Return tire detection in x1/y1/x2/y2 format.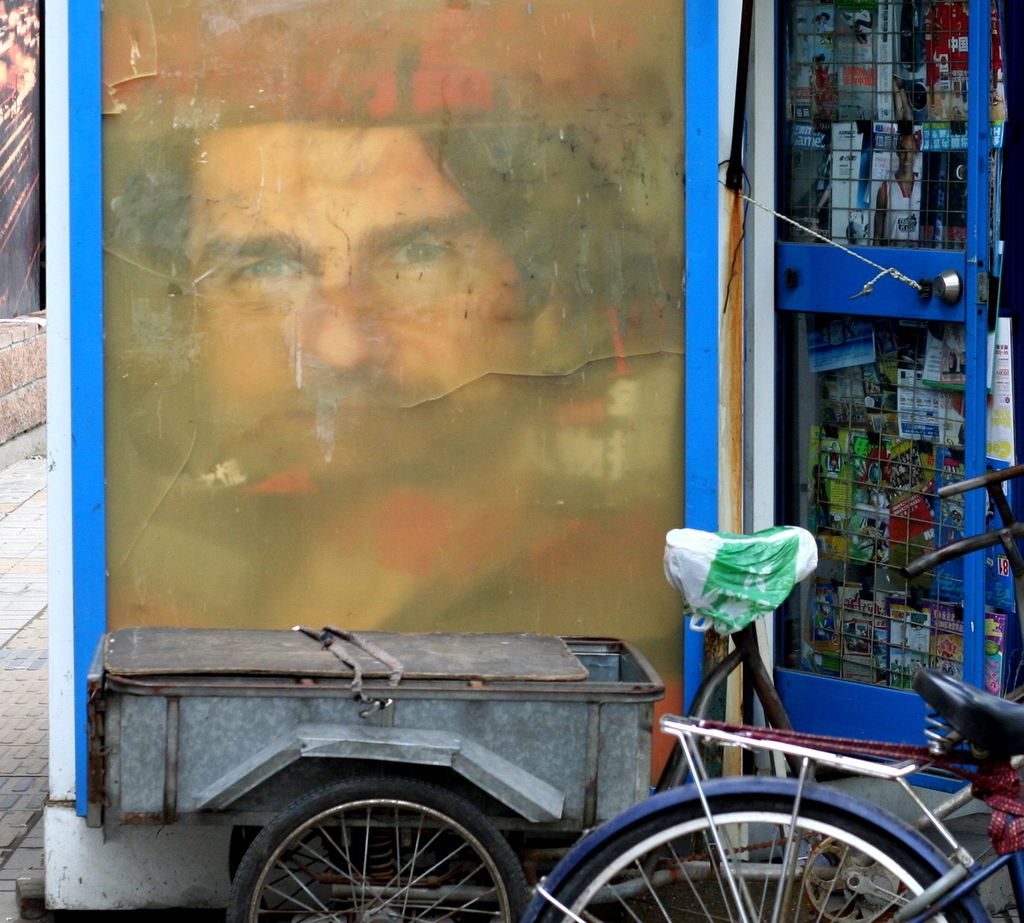
229/792/527/915.
